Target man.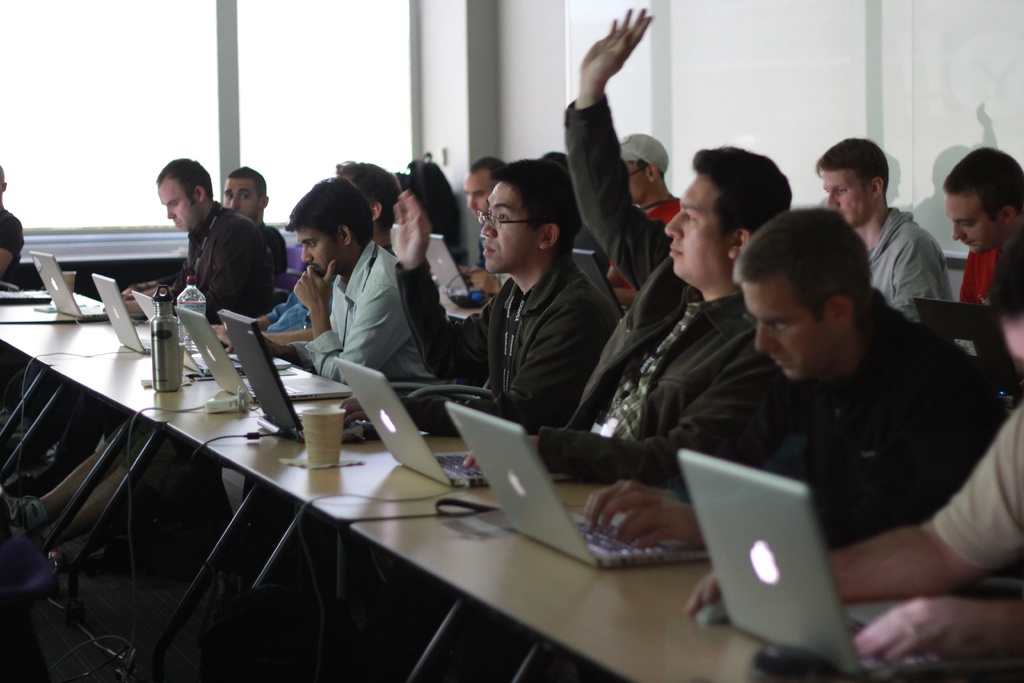
Target region: pyautogui.locateOnScreen(818, 140, 941, 315).
